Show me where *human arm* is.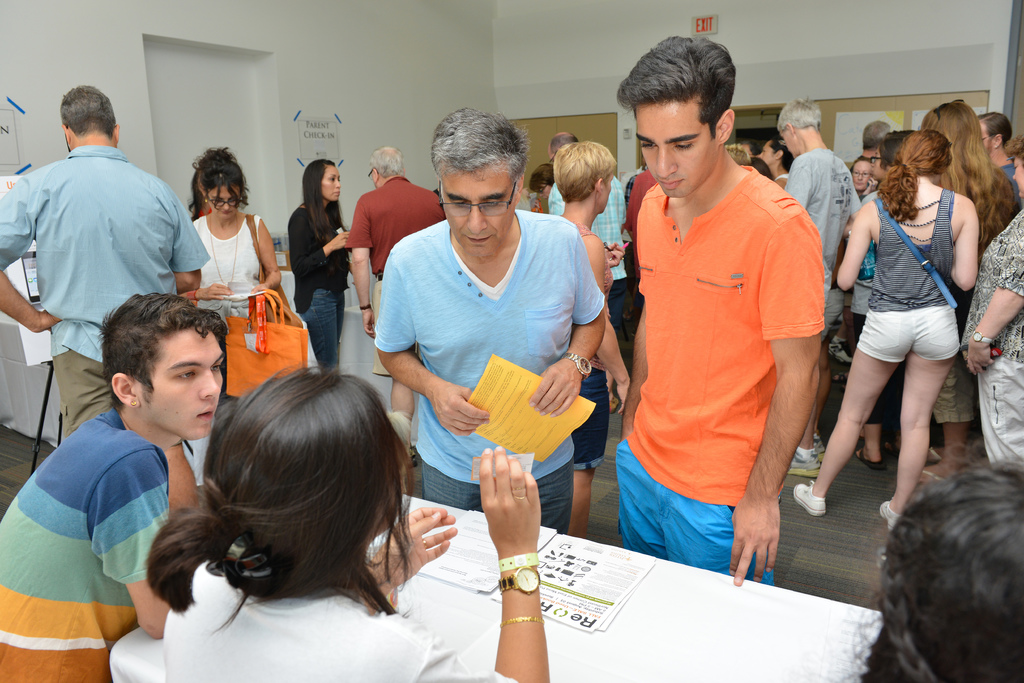
*human arm* is at bbox=(967, 211, 1023, 375).
